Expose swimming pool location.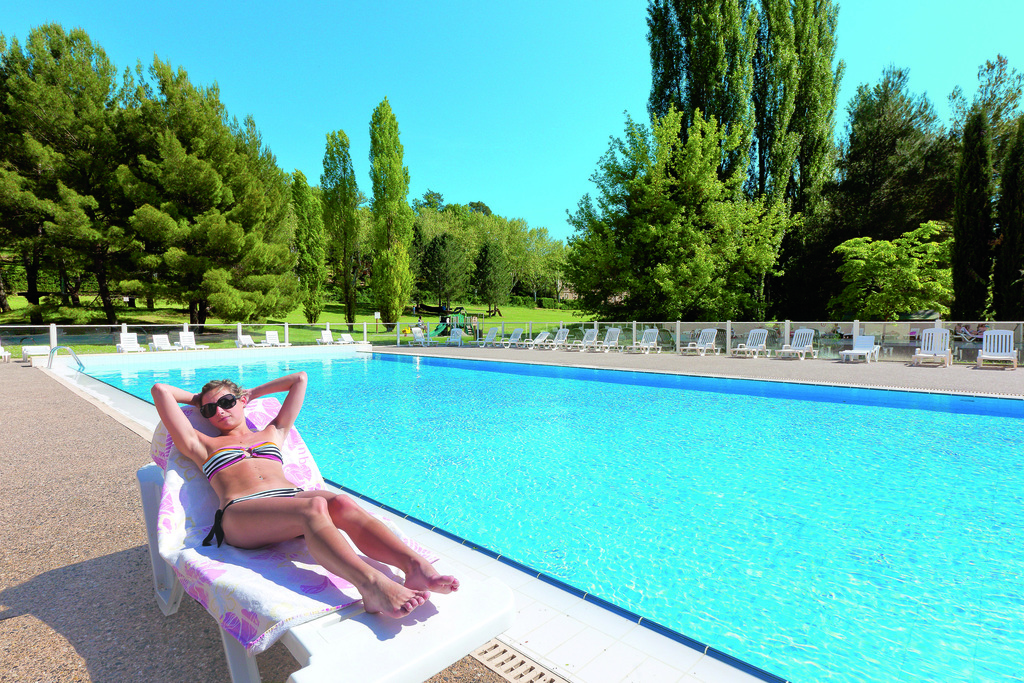
Exposed at crop(77, 353, 1020, 682).
